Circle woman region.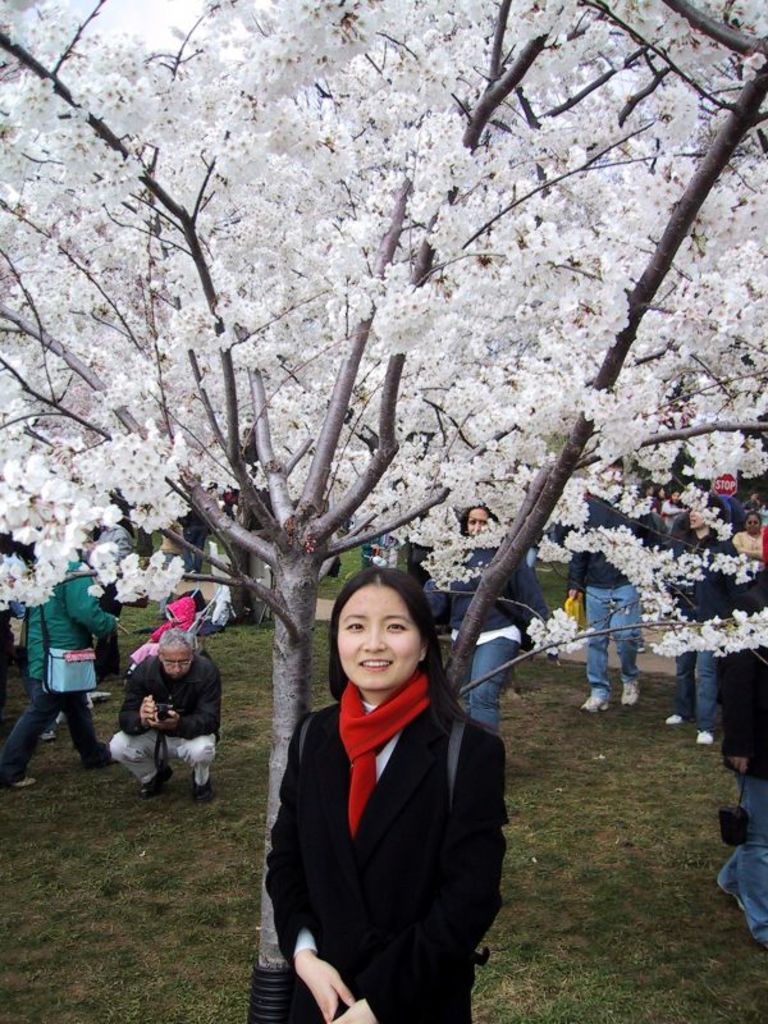
Region: region(426, 504, 547, 826).
